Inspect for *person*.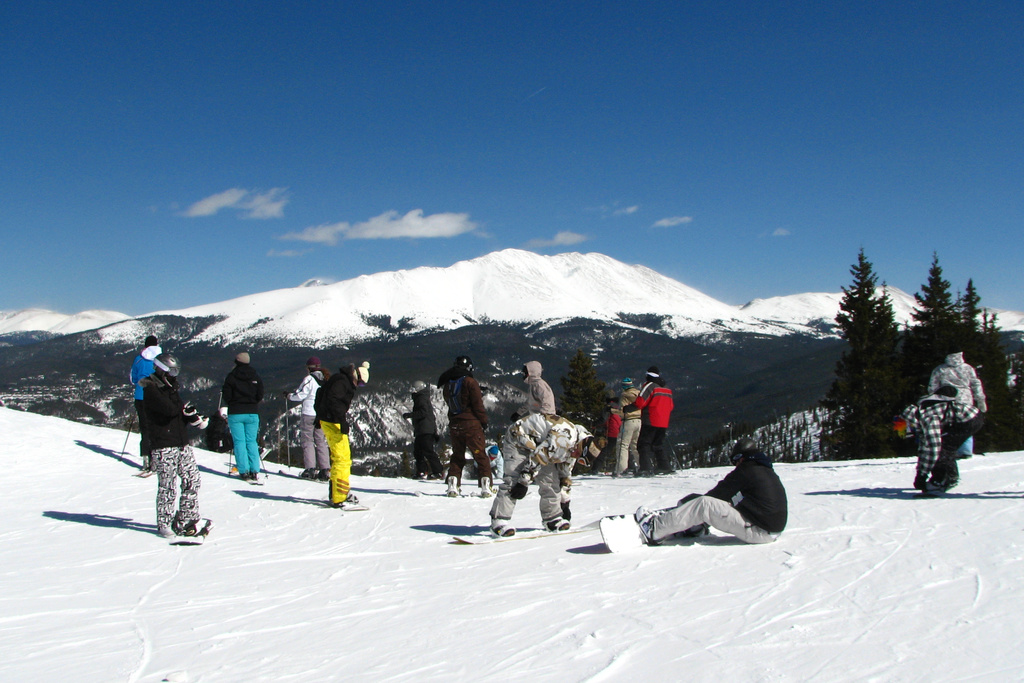
Inspection: 125/353/200/542.
